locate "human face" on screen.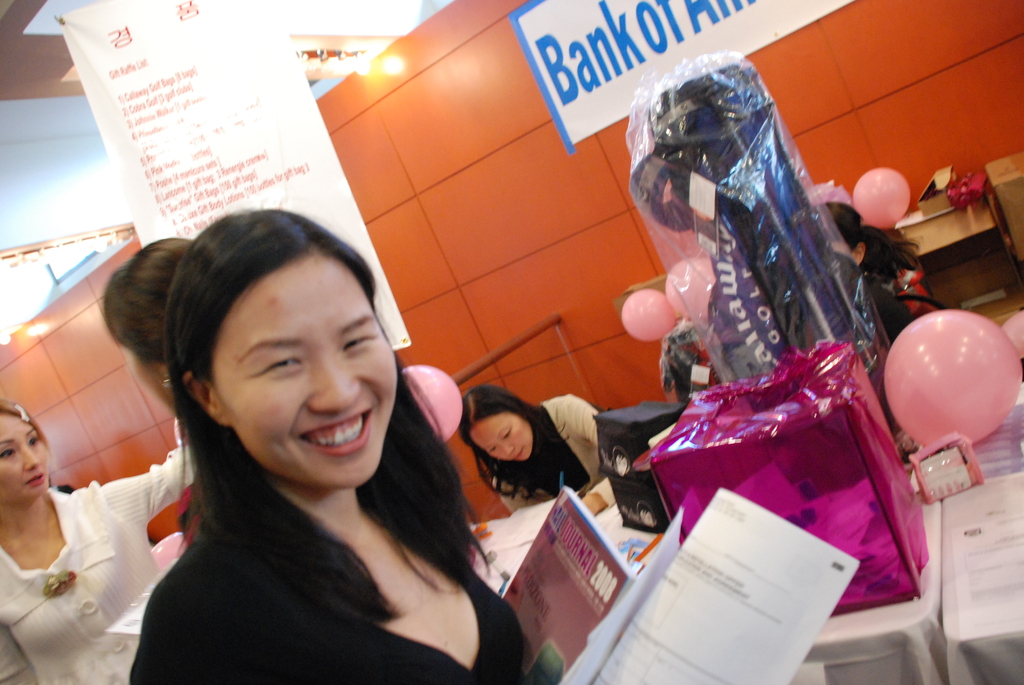
On screen at 211,246,401,490.
